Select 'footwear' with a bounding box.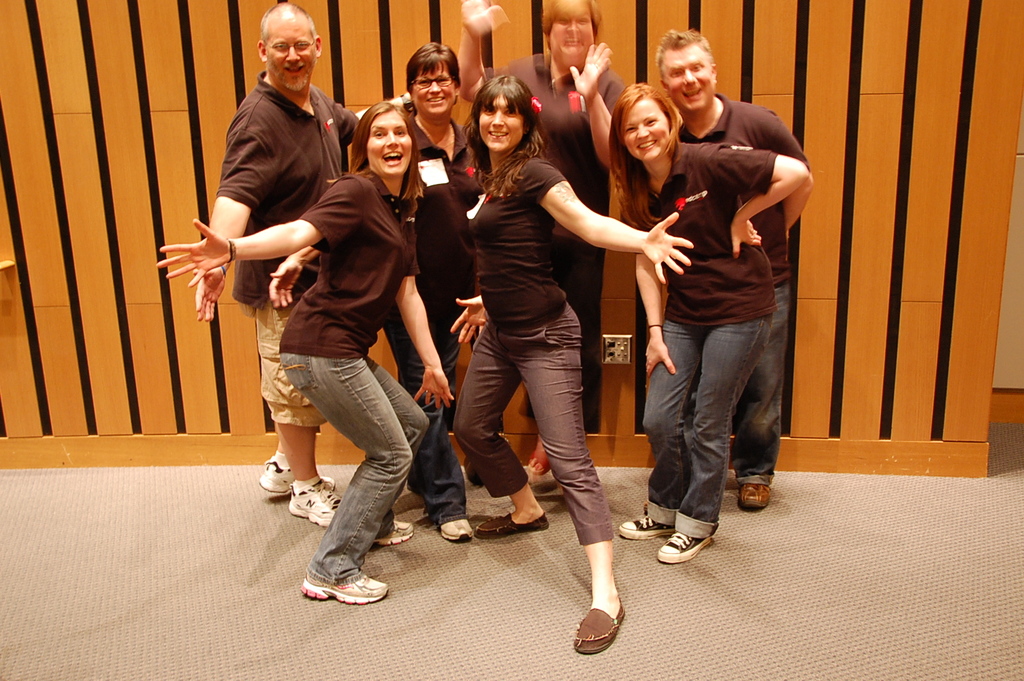
x1=473 y1=511 x2=551 y2=540.
